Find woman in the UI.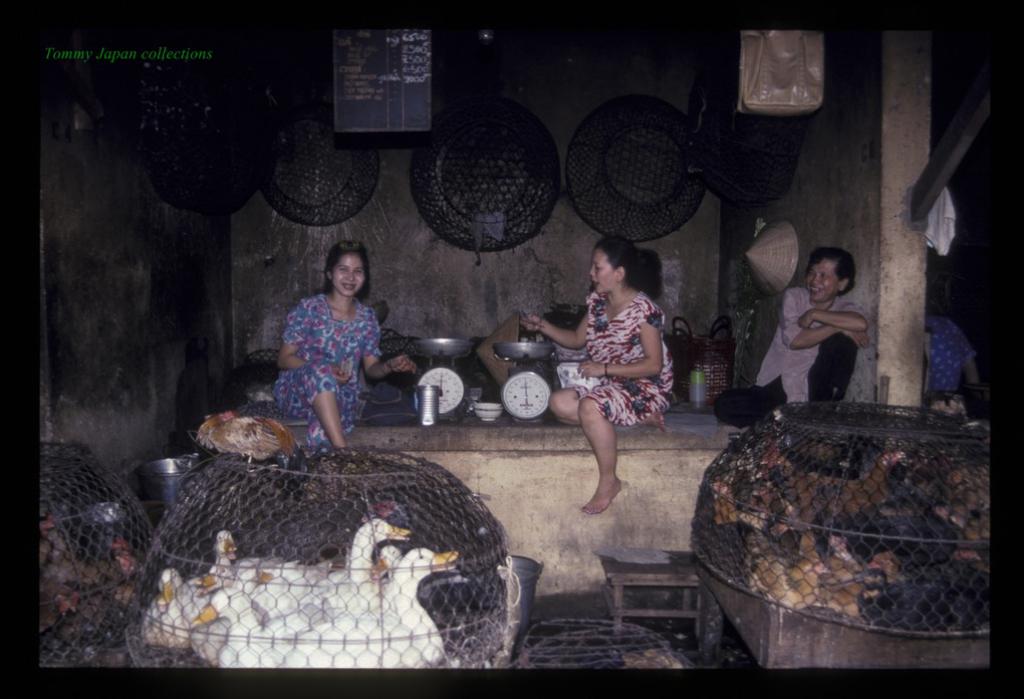
UI element at [246, 238, 415, 451].
